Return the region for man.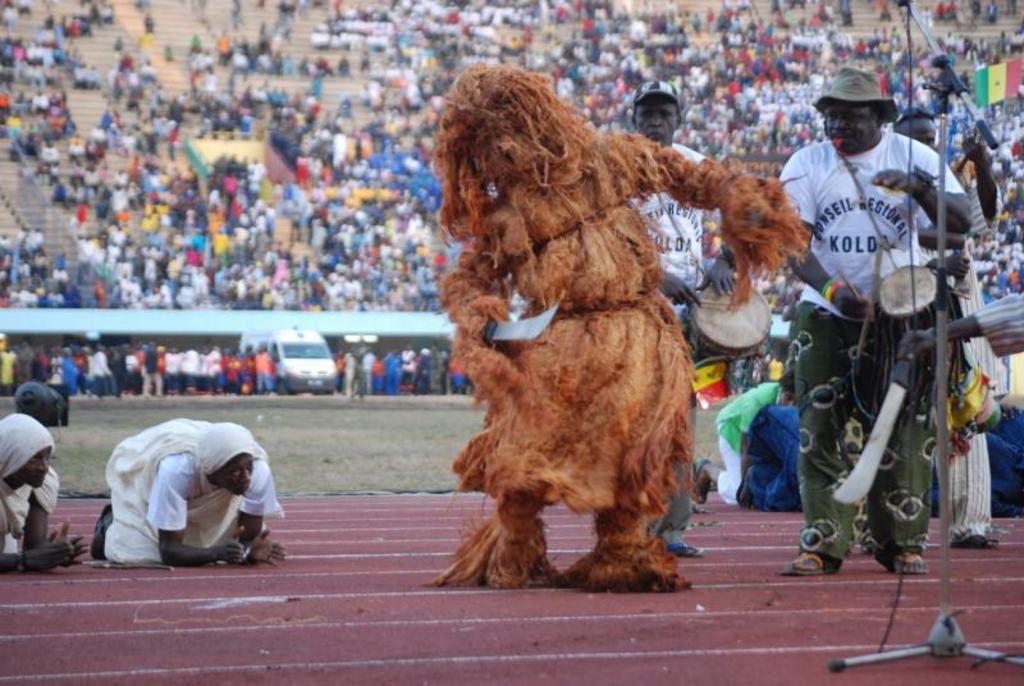
{"left": 781, "top": 67, "right": 968, "bottom": 585}.
